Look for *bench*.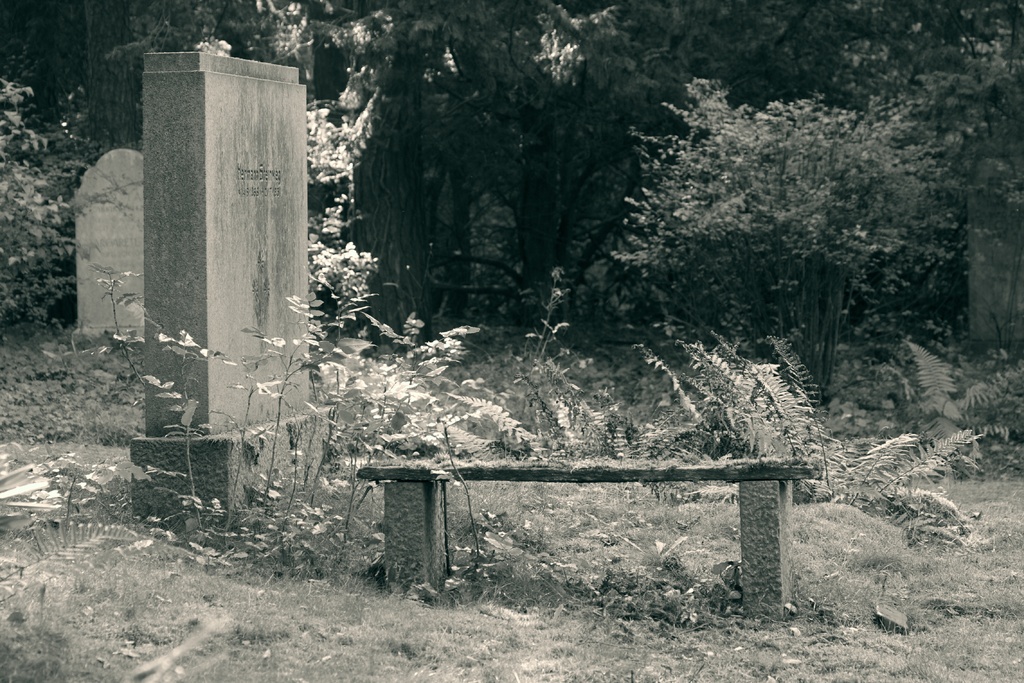
Found: <box>381,446,828,604</box>.
